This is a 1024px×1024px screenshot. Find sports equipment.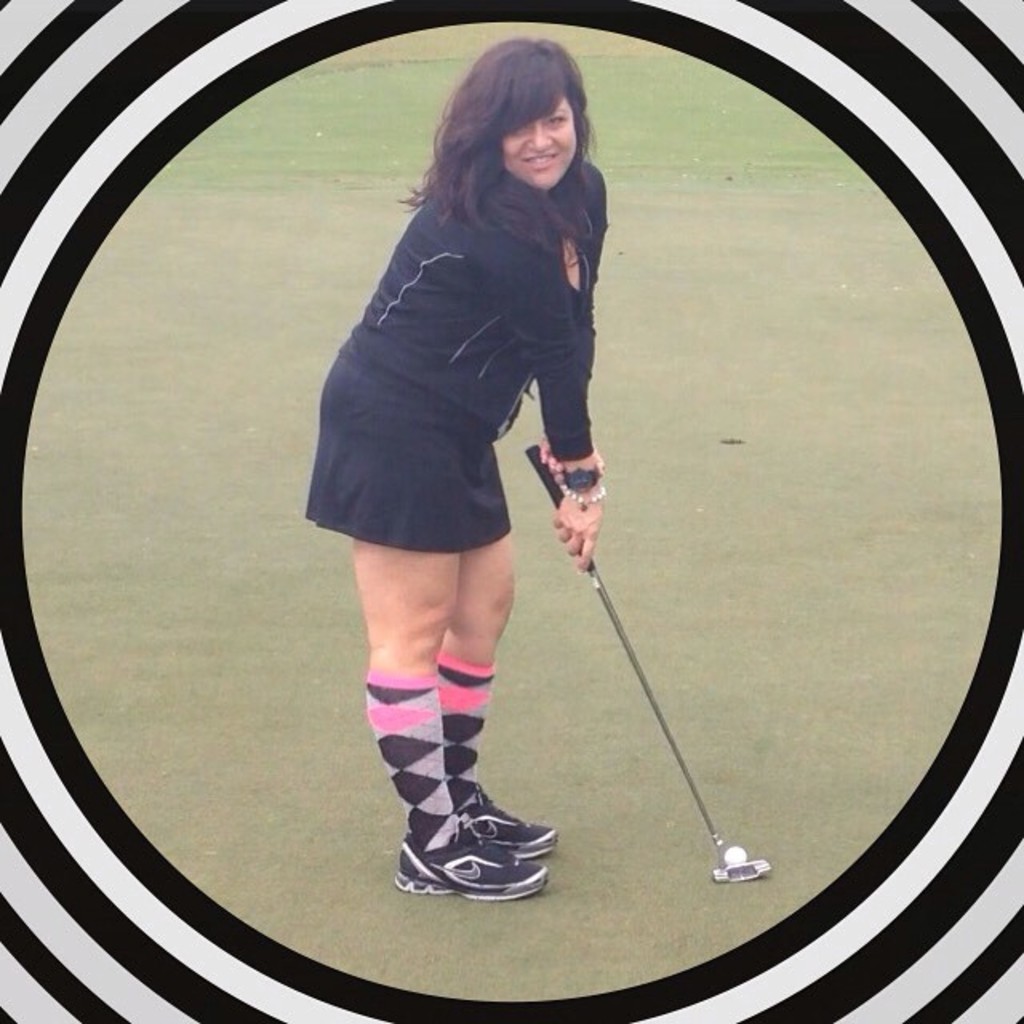
Bounding box: Rect(726, 850, 750, 870).
